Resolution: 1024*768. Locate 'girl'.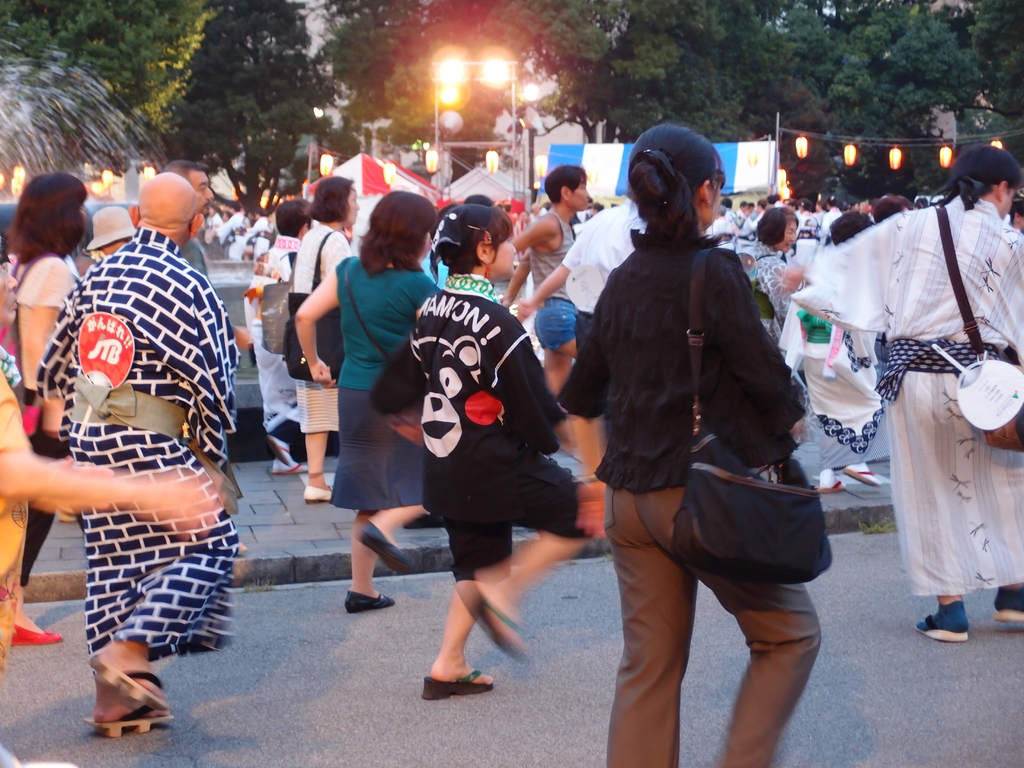
crop(484, 165, 586, 413).
